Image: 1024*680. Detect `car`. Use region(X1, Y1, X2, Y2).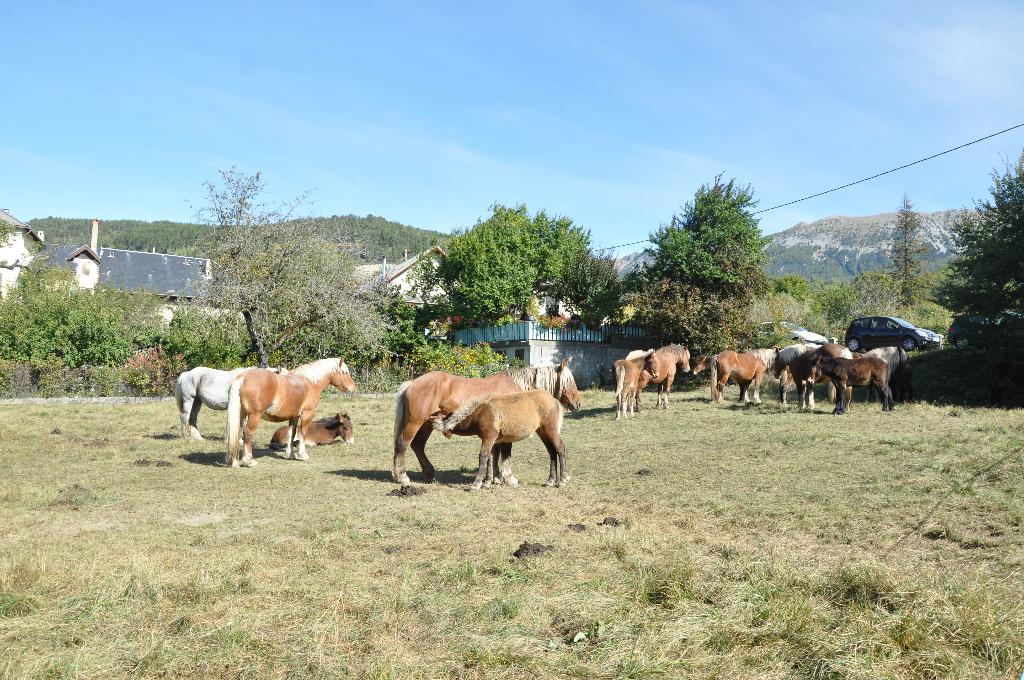
region(758, 315, 820, 343).
